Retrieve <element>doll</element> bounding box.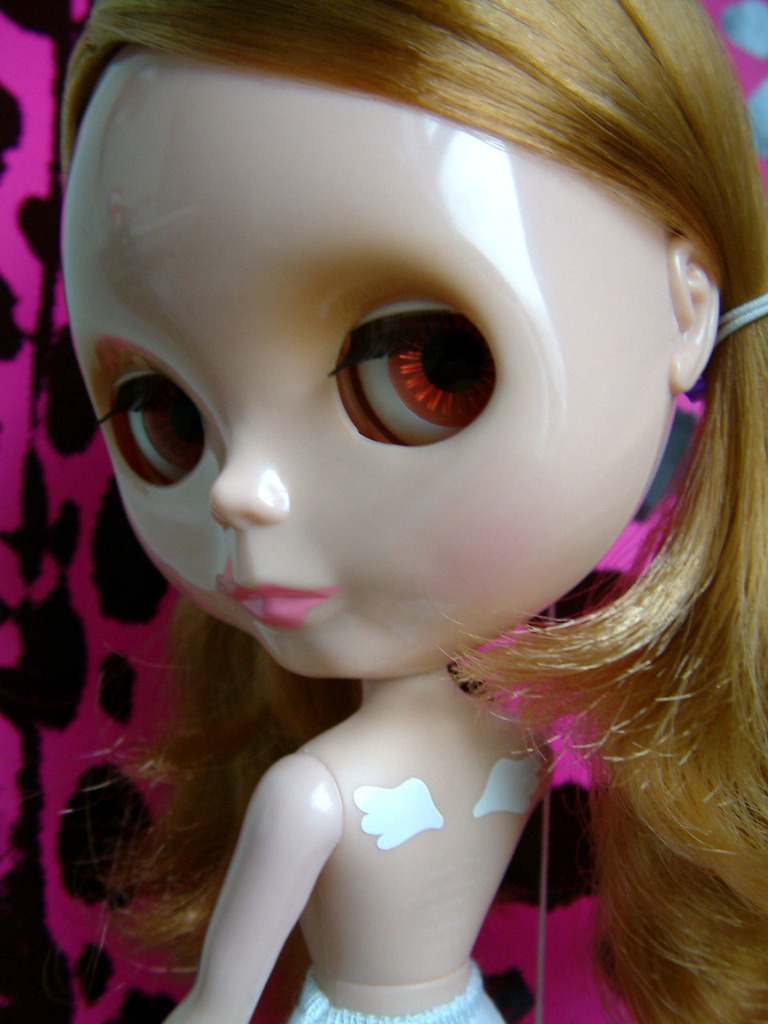
Bounding box: 54/0/767/1023.
